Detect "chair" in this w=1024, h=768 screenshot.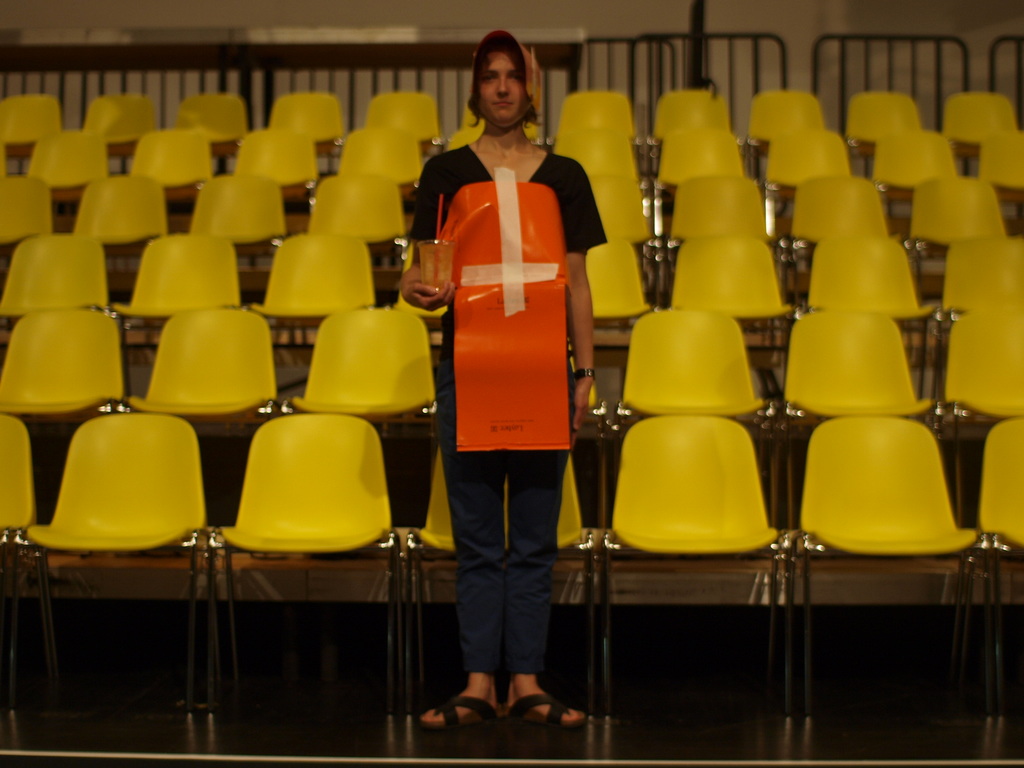
Detection: x1=0, y1=172, x2=49, y2=244.
